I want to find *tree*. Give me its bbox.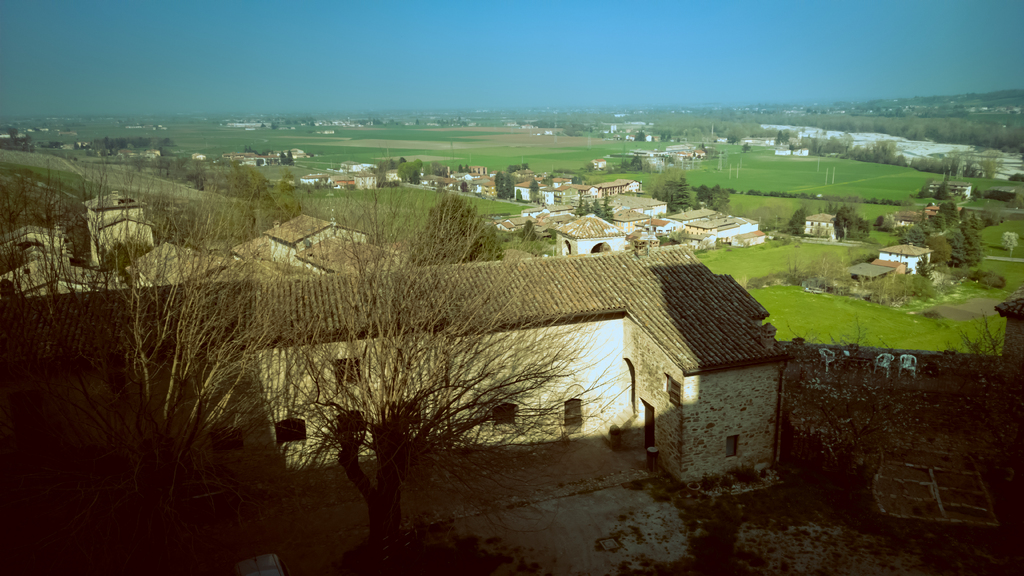
region(636, 135, 644, 139).
